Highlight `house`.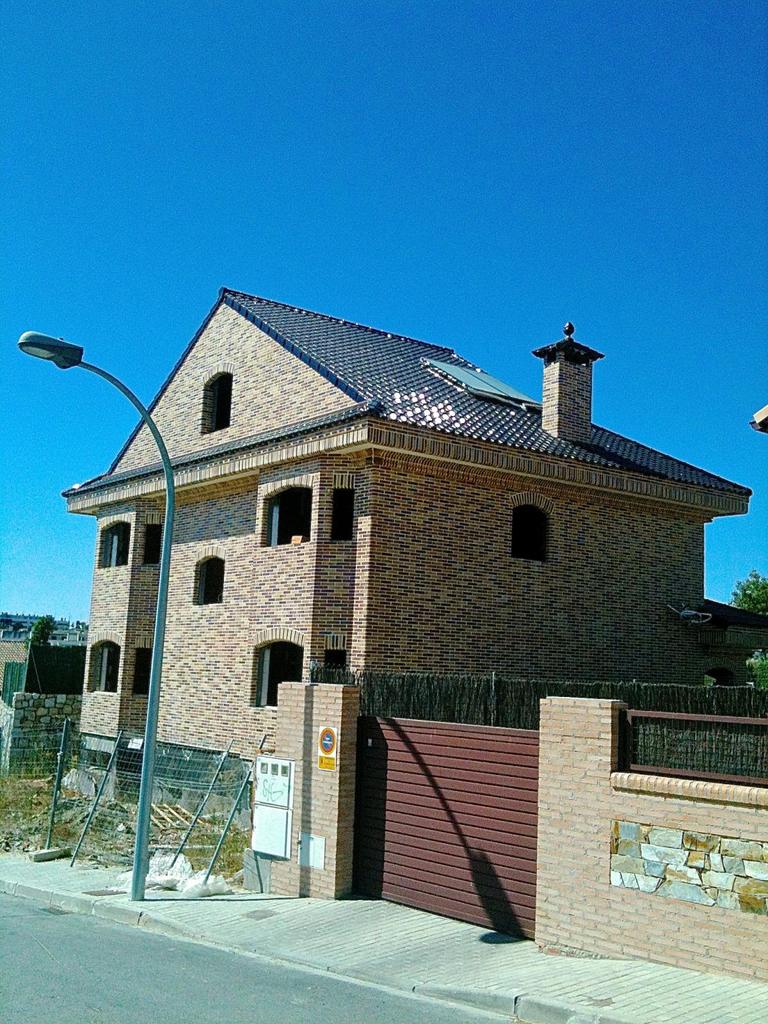
Highlighted region: rect(56, 288, 752, 886).
